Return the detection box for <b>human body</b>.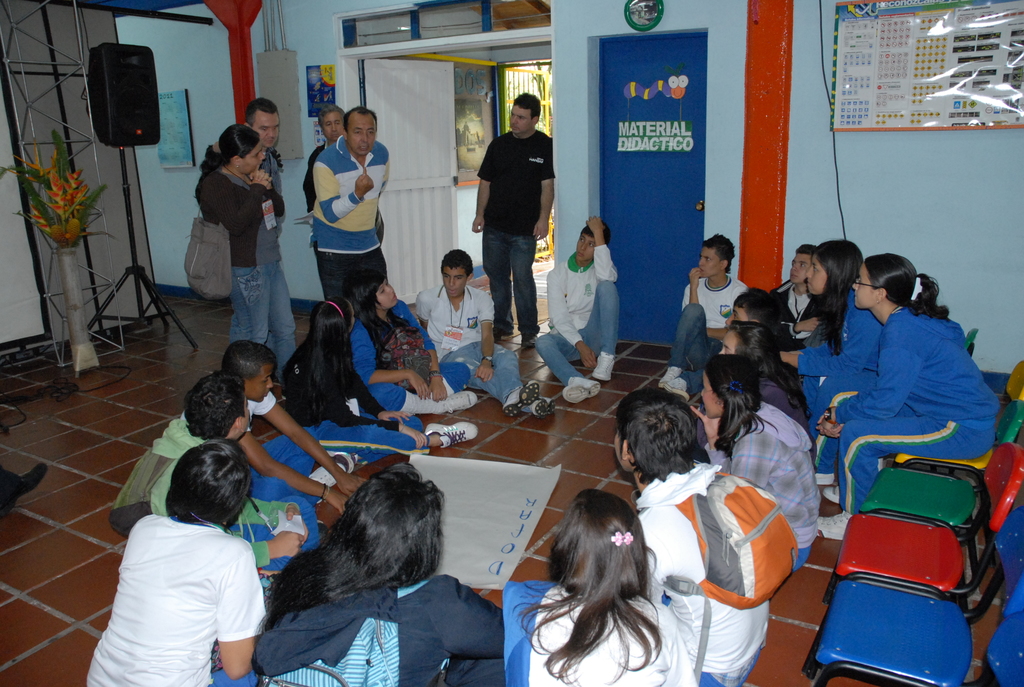
crop(0, 461, 47, 516).
